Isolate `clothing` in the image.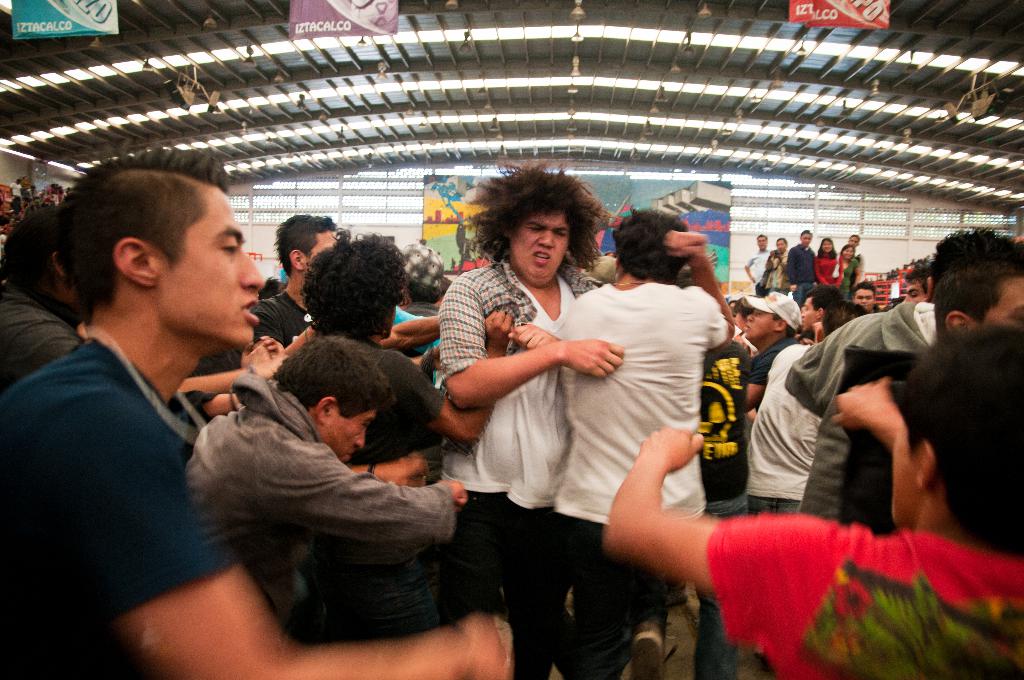
Isolated region: pyautogui.locateOnScreen(745, 341, 787, 385).
